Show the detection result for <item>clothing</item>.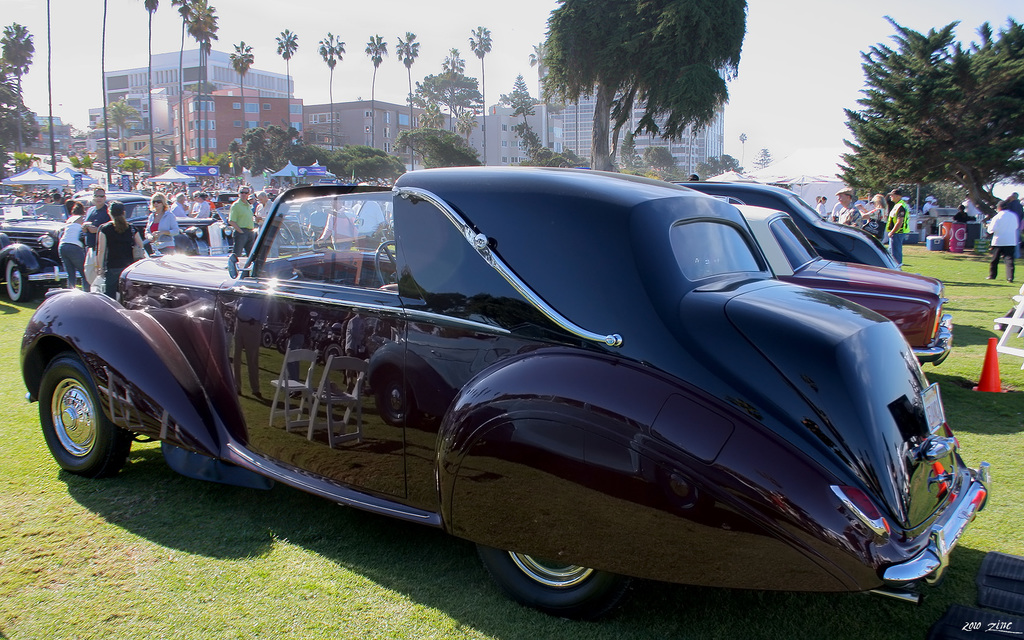
[838,200,865,229].
